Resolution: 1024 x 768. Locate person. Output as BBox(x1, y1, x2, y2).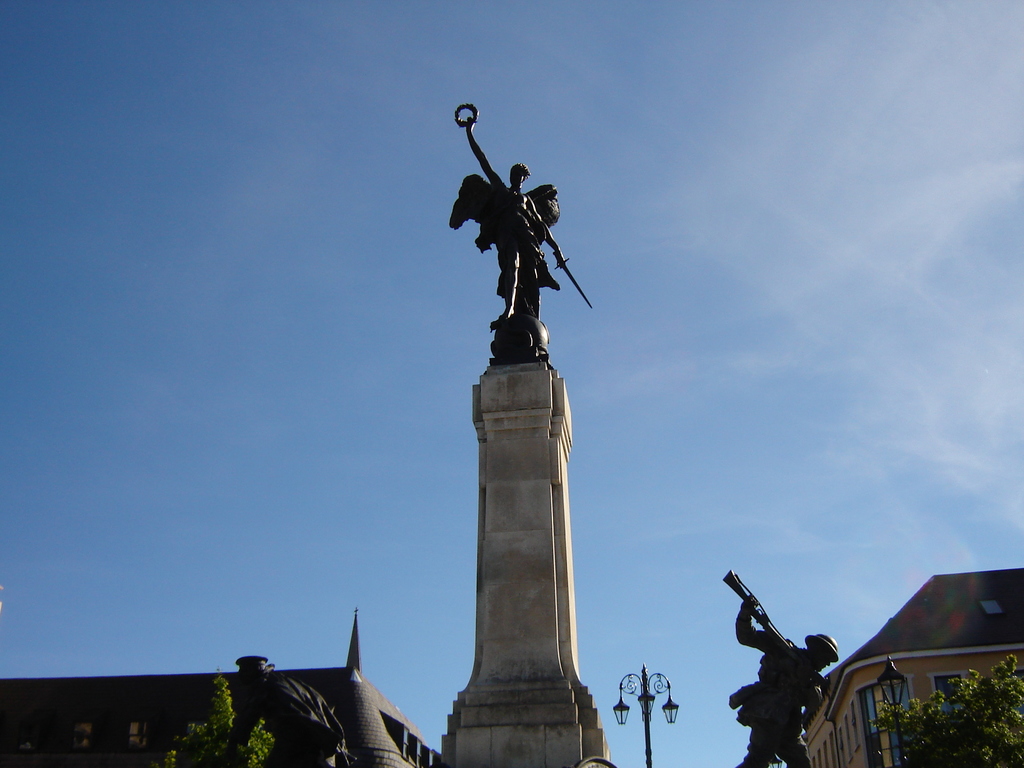
BBox(221, 650, 348, 767).
